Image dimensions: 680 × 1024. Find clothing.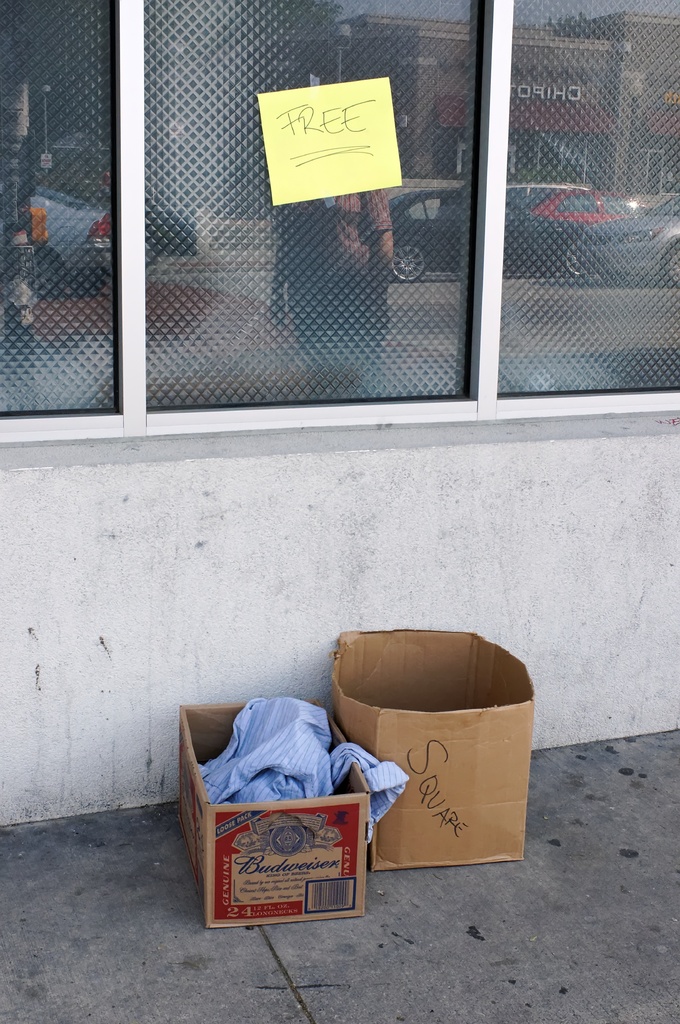
bbox=(270, 183, 394, 397).
